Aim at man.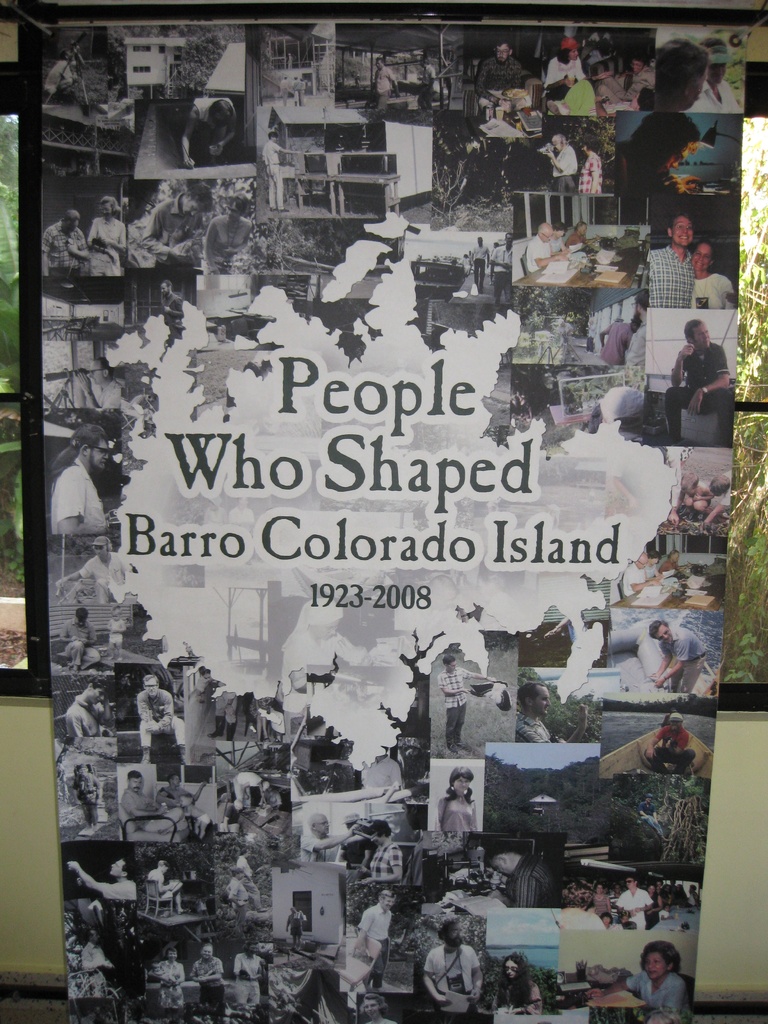
Aimed at bbox=(262, 135, 298, 210).
